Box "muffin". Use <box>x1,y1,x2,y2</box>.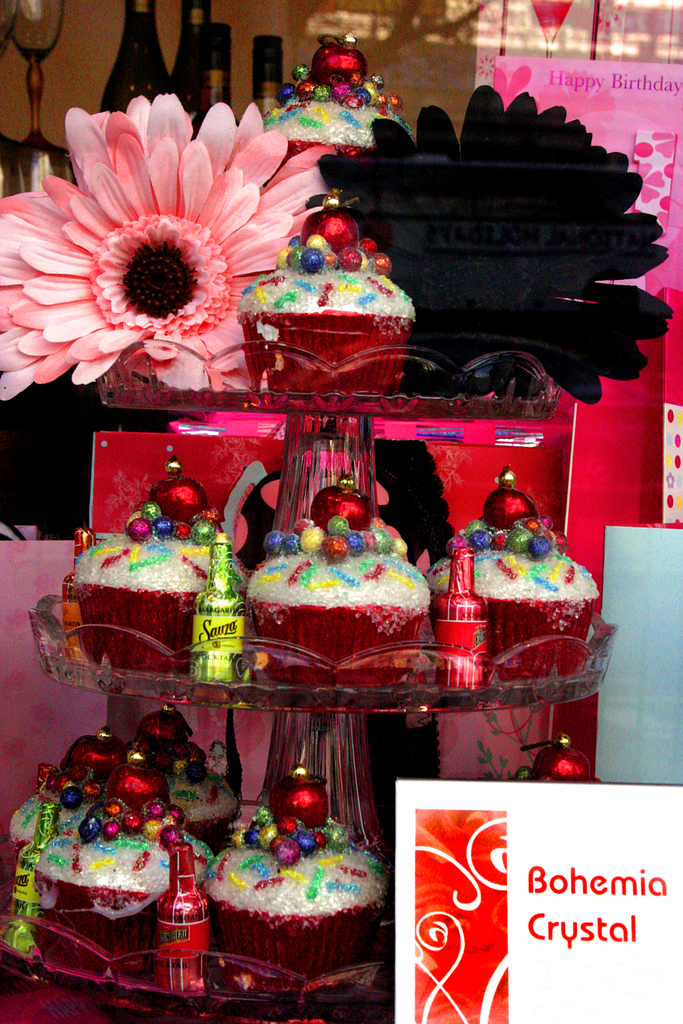
<box>29,753,218,970</box>.
